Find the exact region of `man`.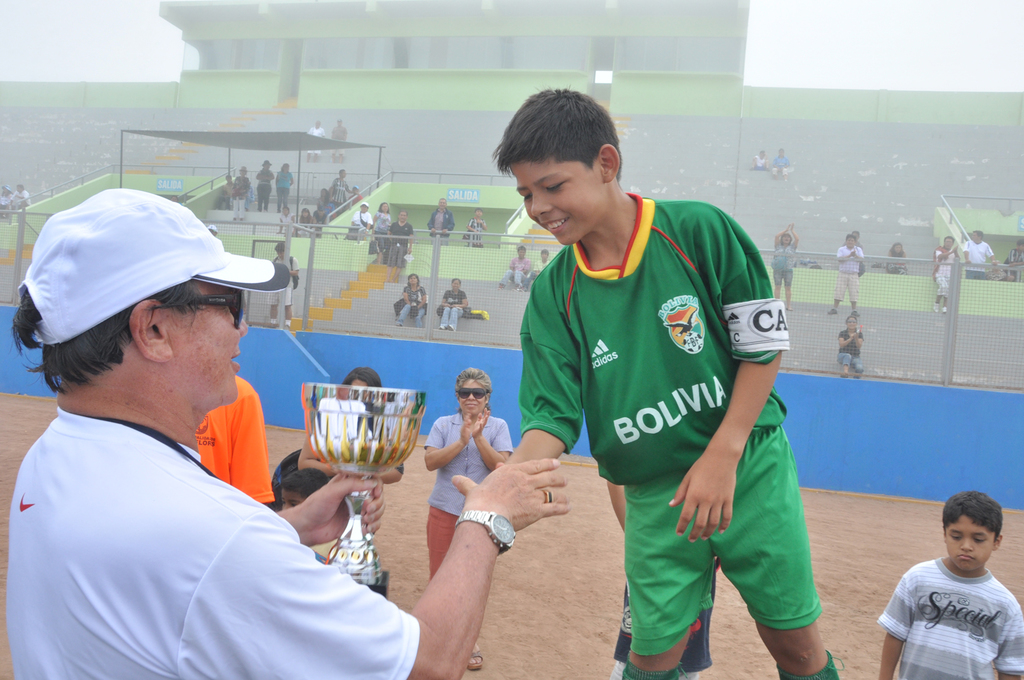
Exact region: (963, 225, 997, 277).
